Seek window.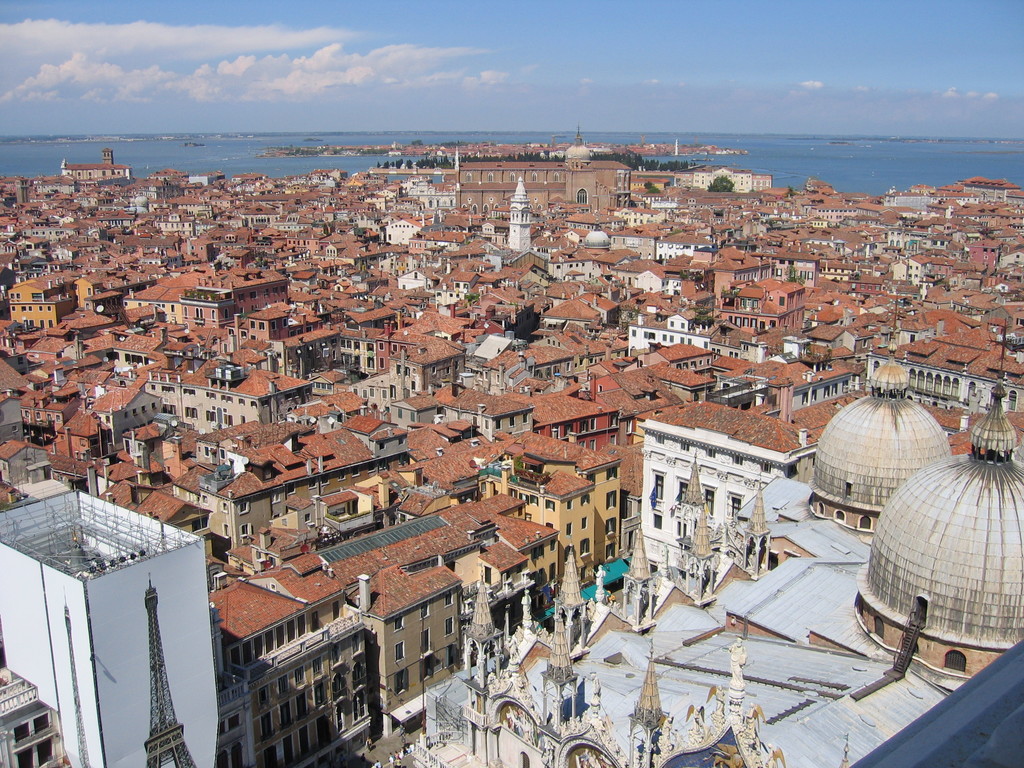
rect(445, 637, 459, 669).
